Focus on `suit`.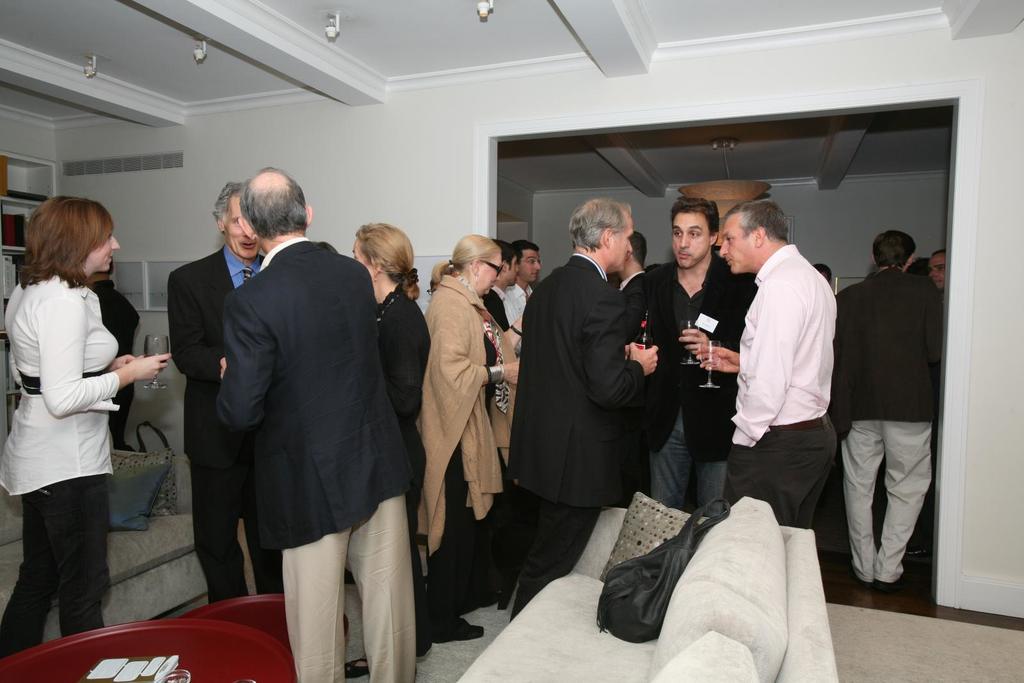
Focused at 164/243/286/604.
